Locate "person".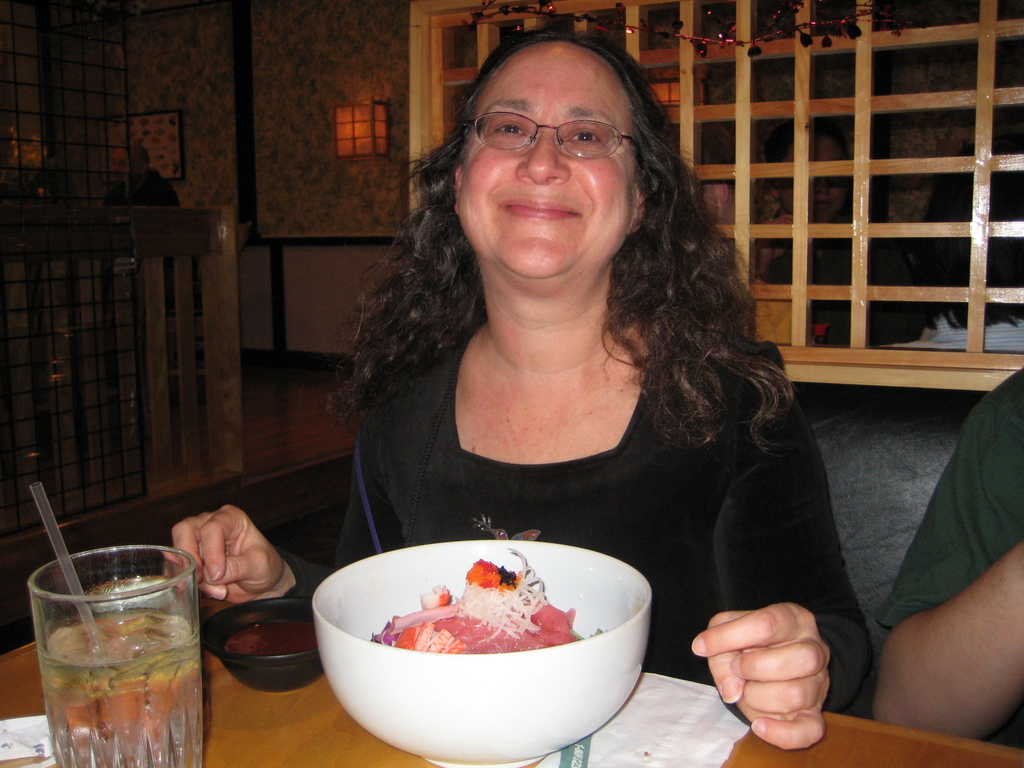
Bounding box: (left=874, top=365, right=1023, bottom=748).
